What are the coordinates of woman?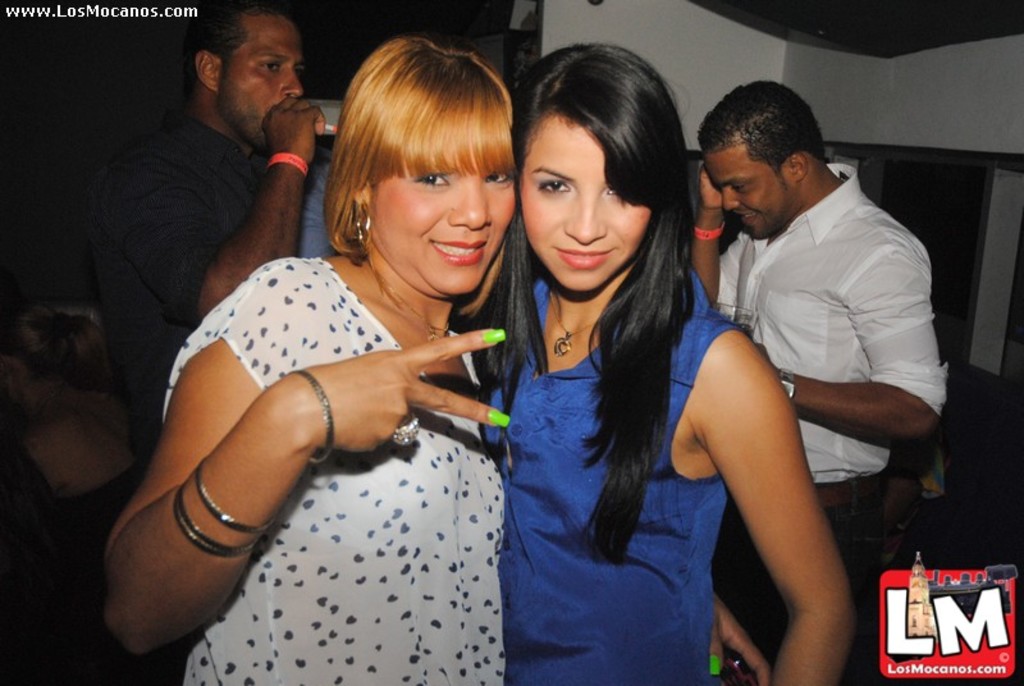
box=[472, 49, 792, 685].
